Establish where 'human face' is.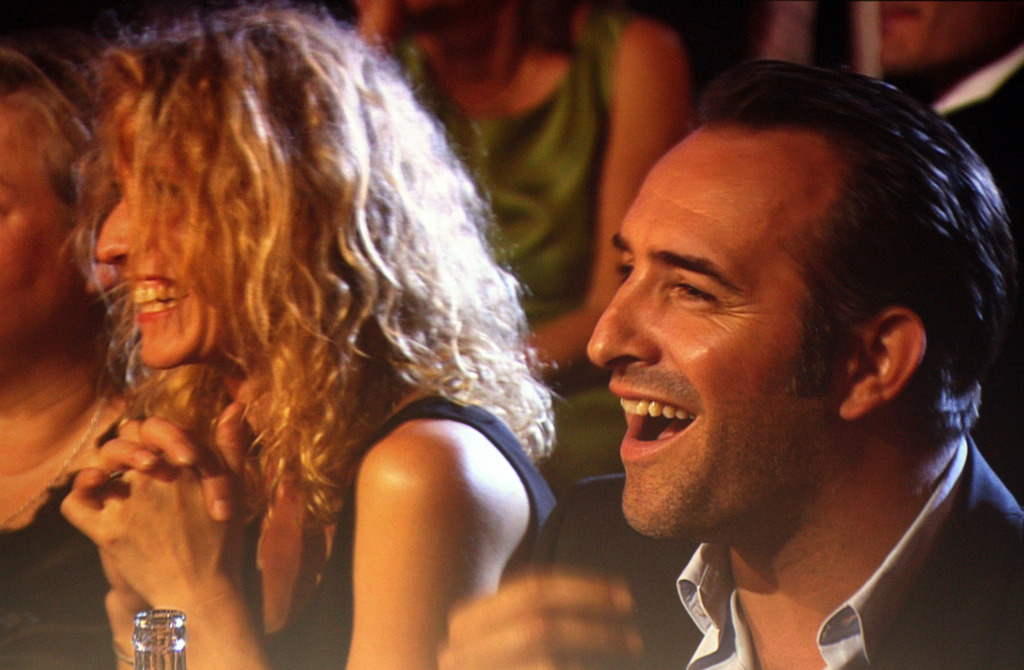
Established at rect(86, 101, 259, 365).
